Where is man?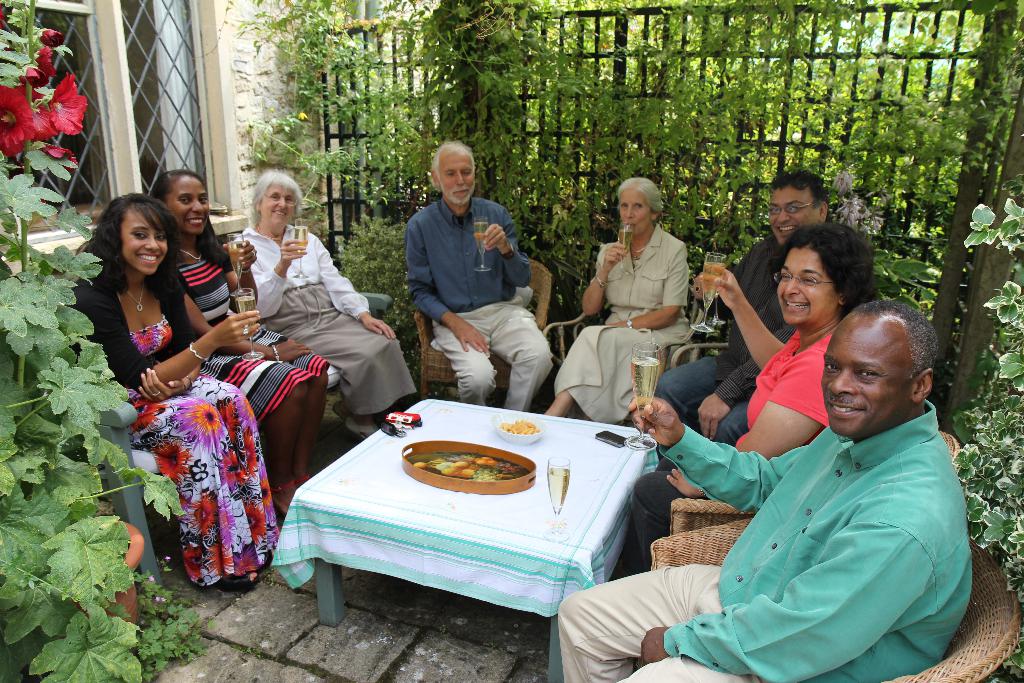
box(650, 168, 829, 446).
